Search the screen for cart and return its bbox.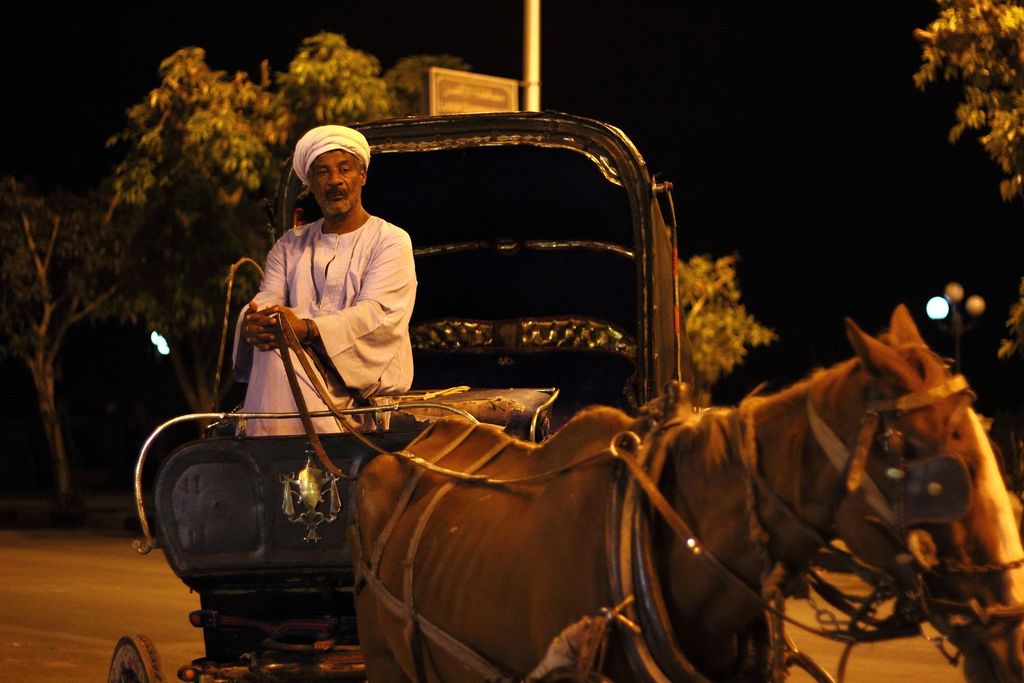
Found: locate(103, 113, 834, 682).
